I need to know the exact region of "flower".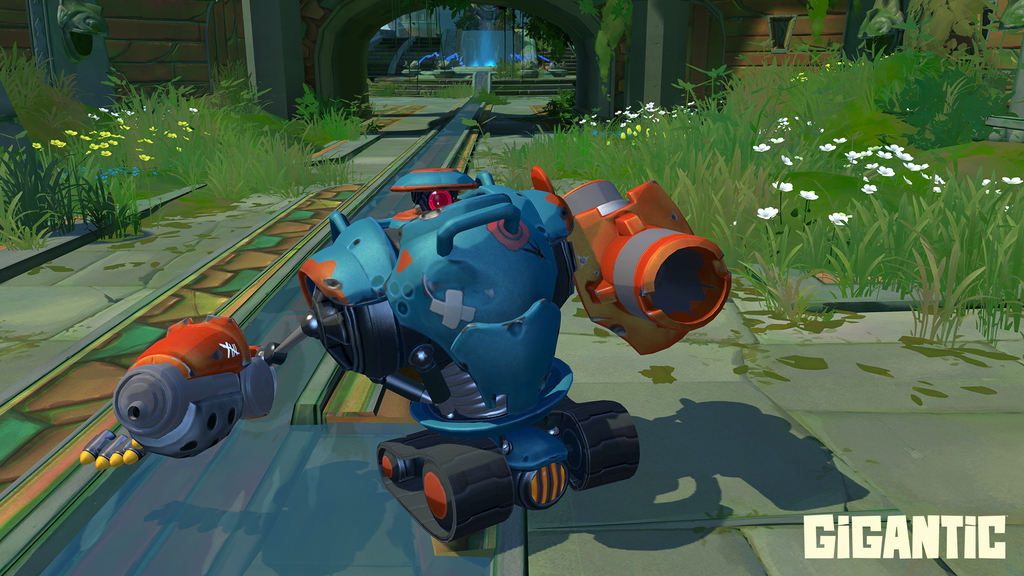
Region: 1004, 202, 1008, 214.
